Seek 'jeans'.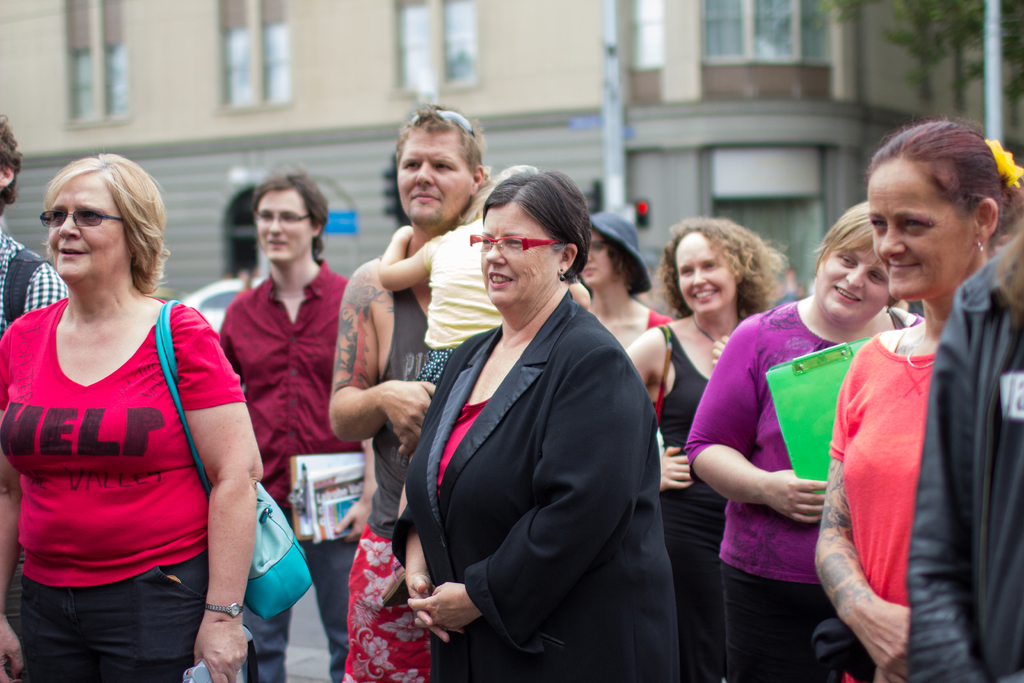
[left=19, top=587, right=201, bottom=662].
